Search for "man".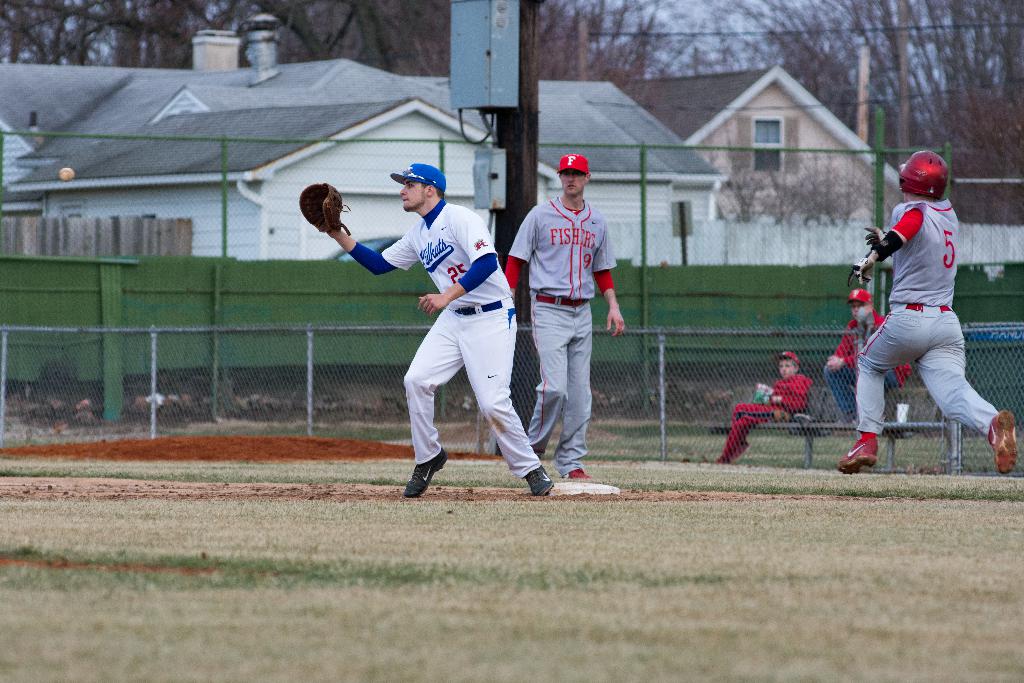
Found at {"left": 325, "top": 159, "right": 552, "bottom": 507}.
